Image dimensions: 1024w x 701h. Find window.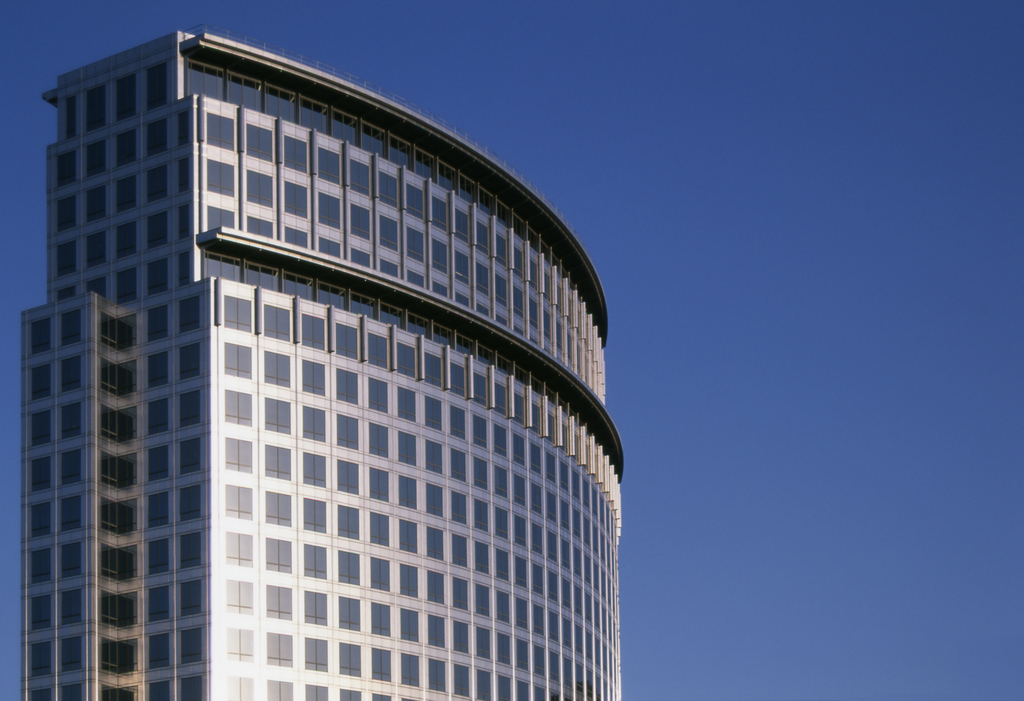
(left=116, top=180, right=139, bottom=209).
